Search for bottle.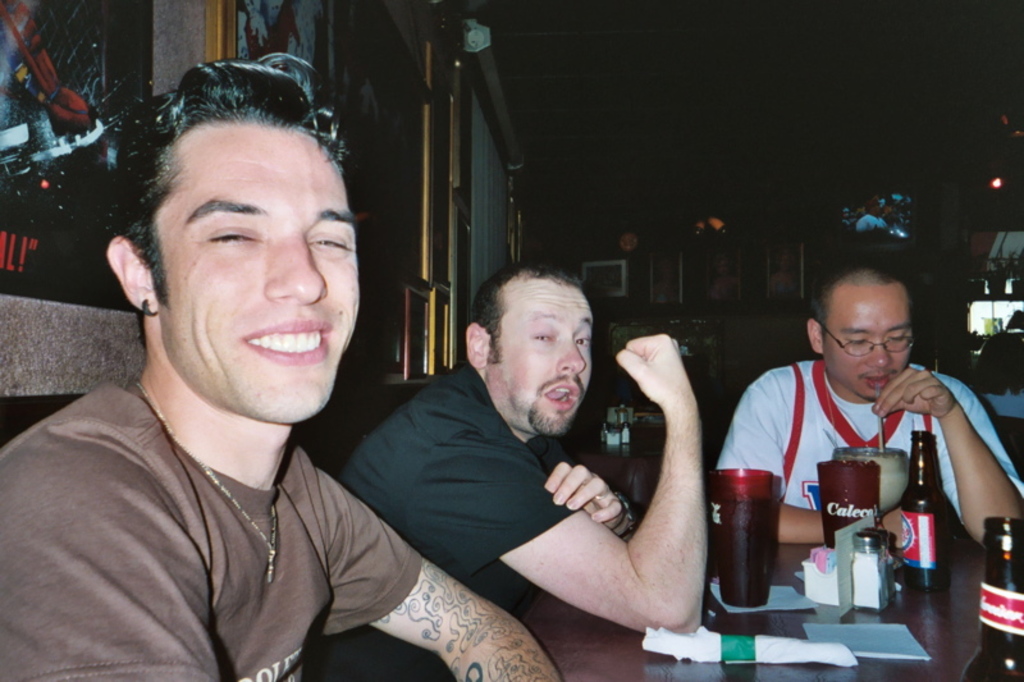
Found at crop(961, 517, 1023, 681).
